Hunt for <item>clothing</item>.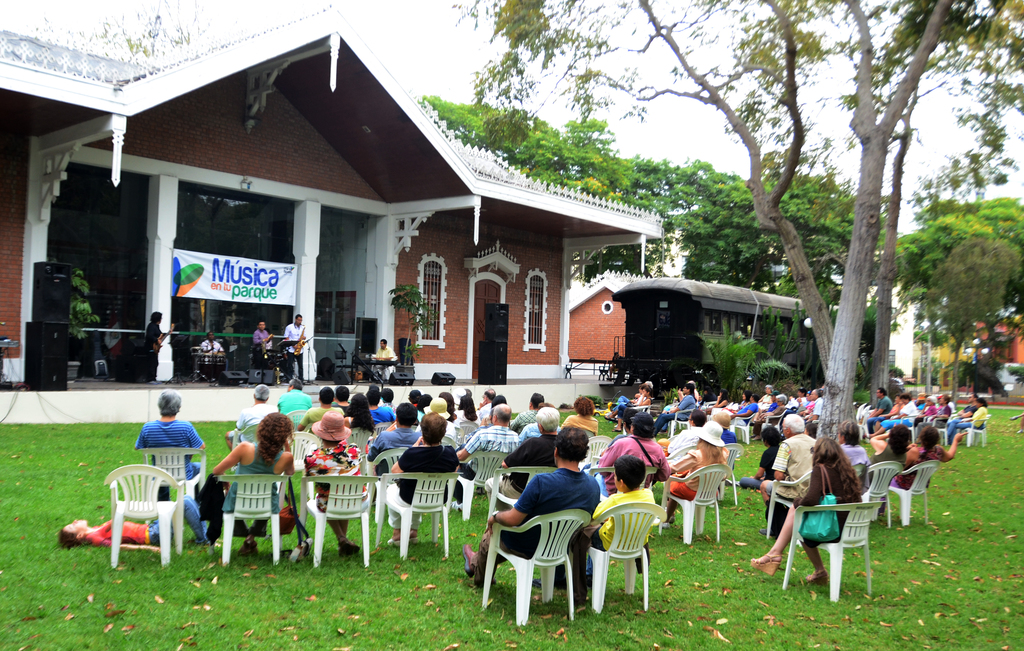
Hunted down at [left=893, top=442, right=942, bottom=490].
